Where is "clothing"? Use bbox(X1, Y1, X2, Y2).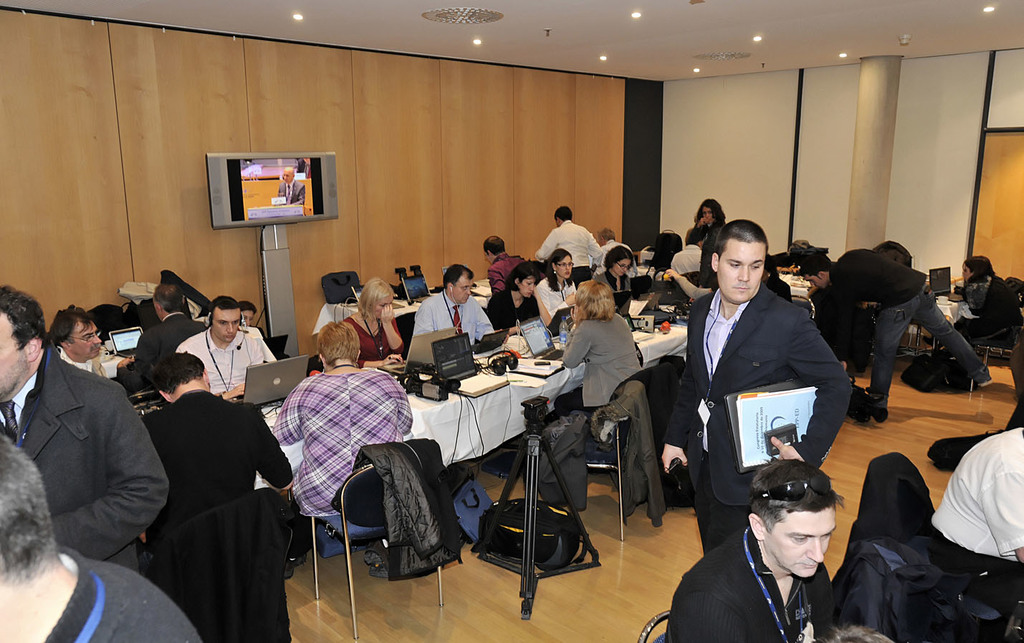
bbox(917, 425, 1023, 603).
